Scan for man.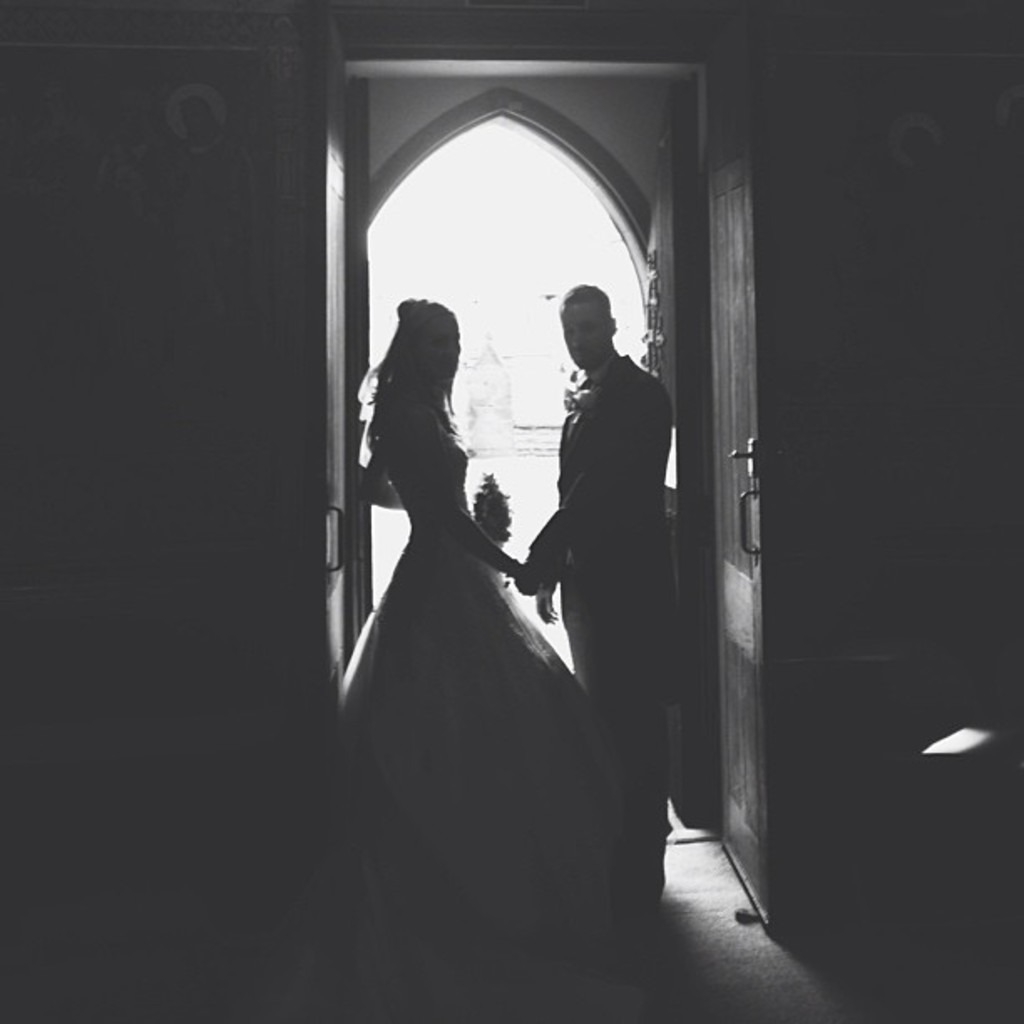
Scan result: bbox(504, 251, 694, 825).
